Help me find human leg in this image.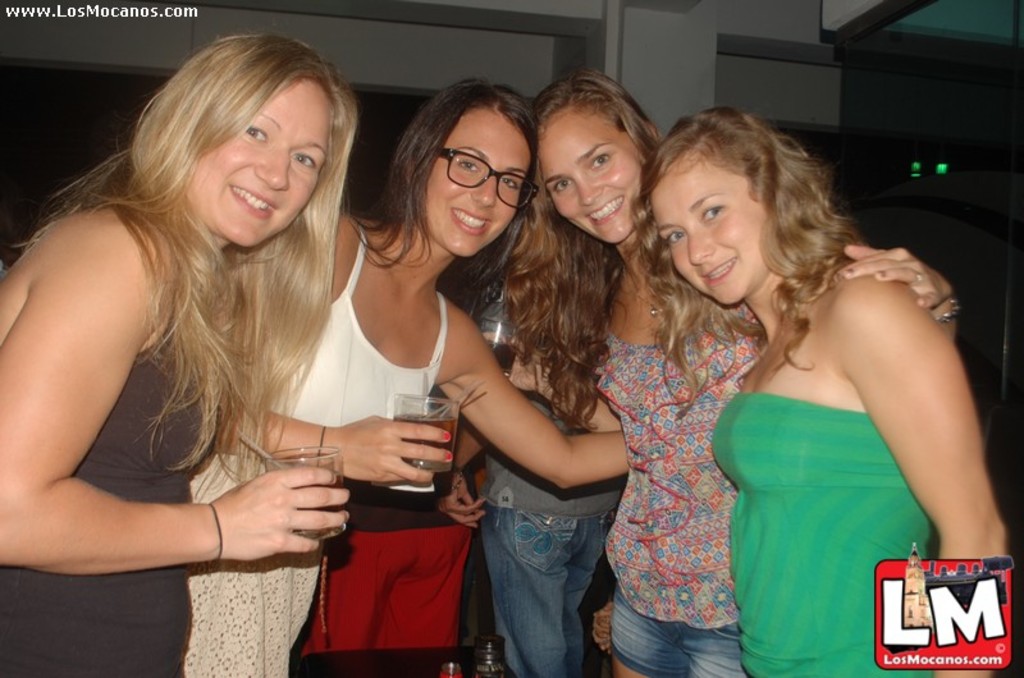
Found it: bbox=(476, 526, 595, 677).
